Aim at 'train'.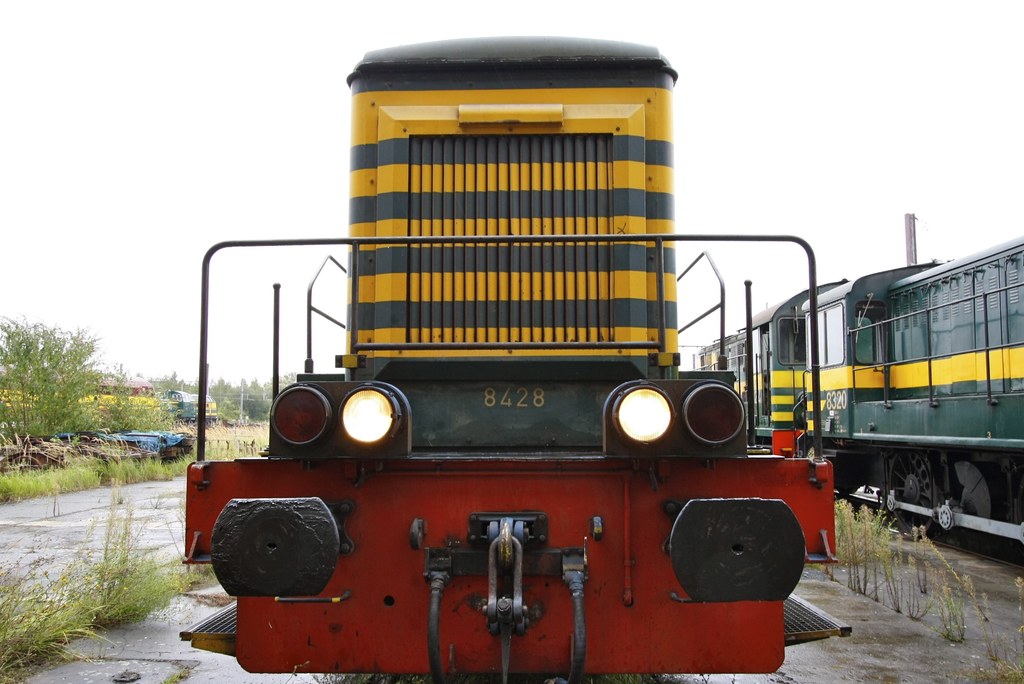
Aimed at [175, 36, 850, 683].
